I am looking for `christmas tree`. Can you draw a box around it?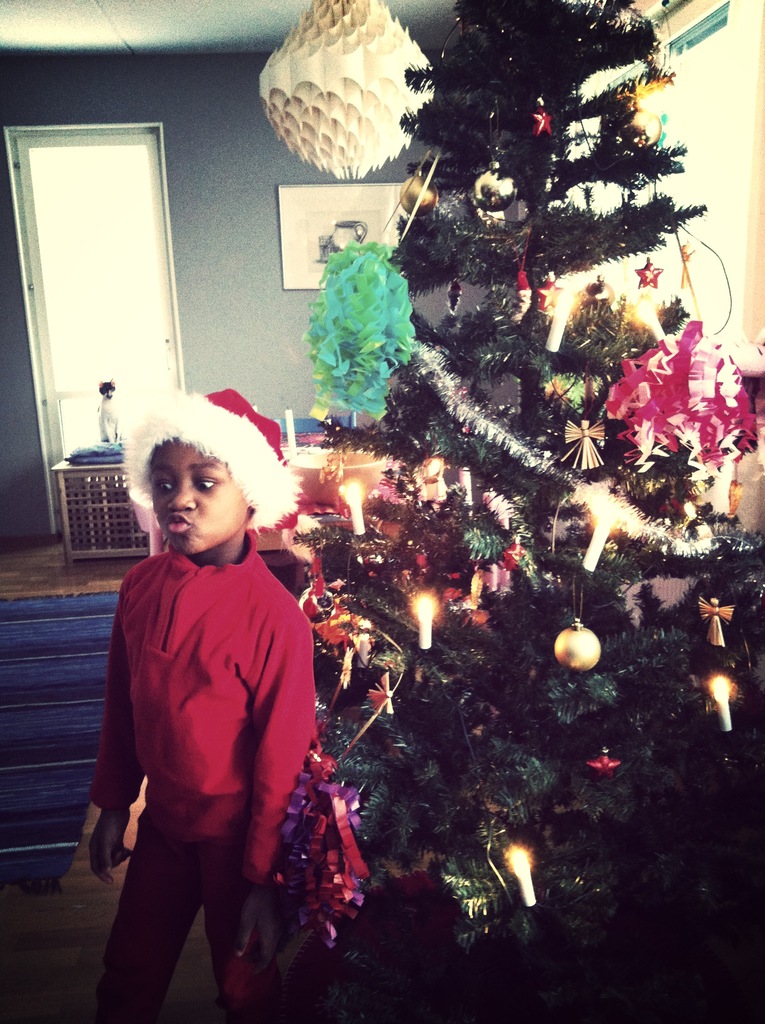
Sure, the bounding box is 280,0,764,1020.
